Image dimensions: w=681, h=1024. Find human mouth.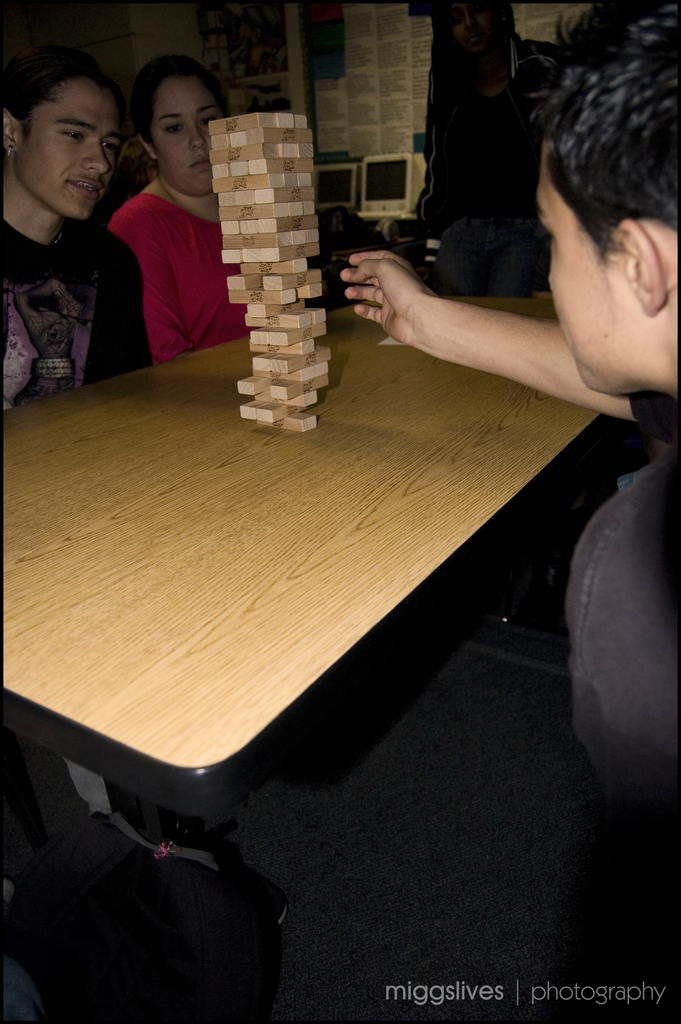
[188, 153, 210, 172].
